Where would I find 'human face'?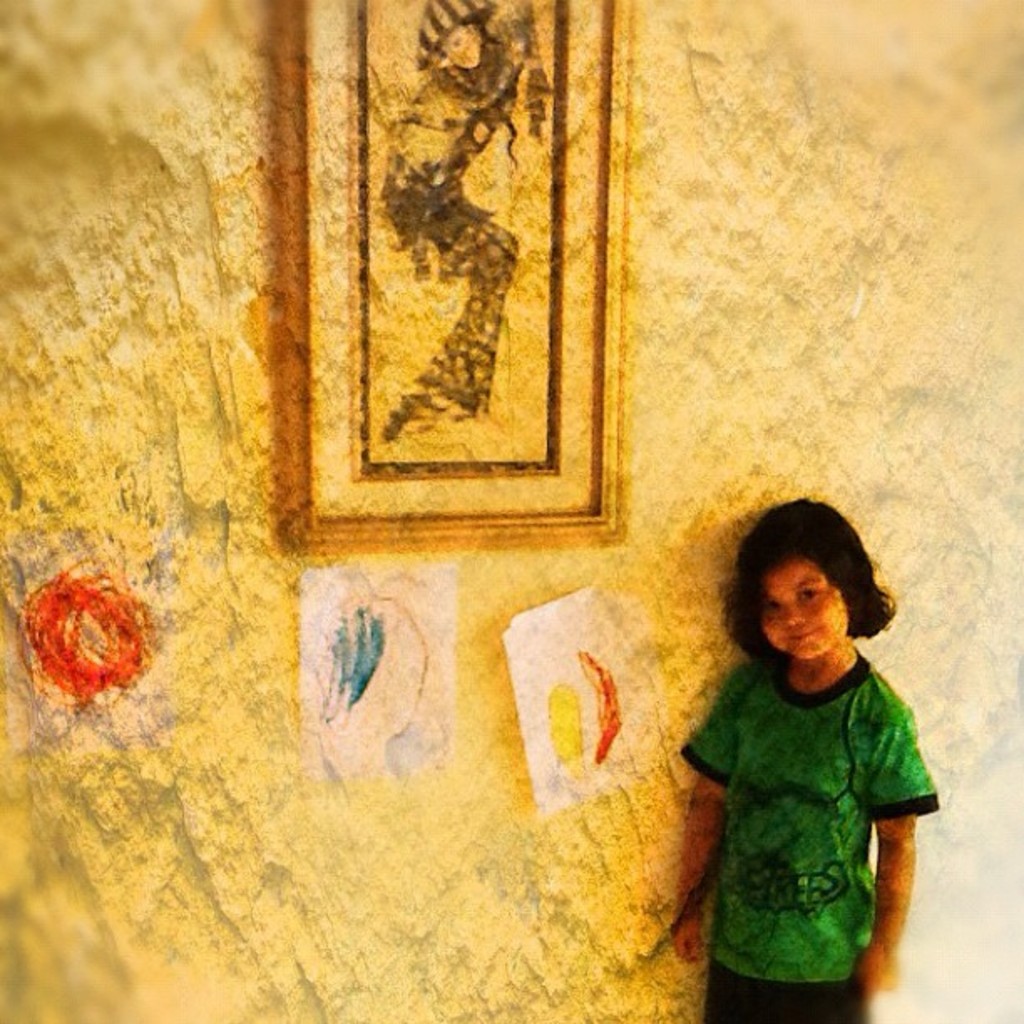
At [448,18,479,67].
